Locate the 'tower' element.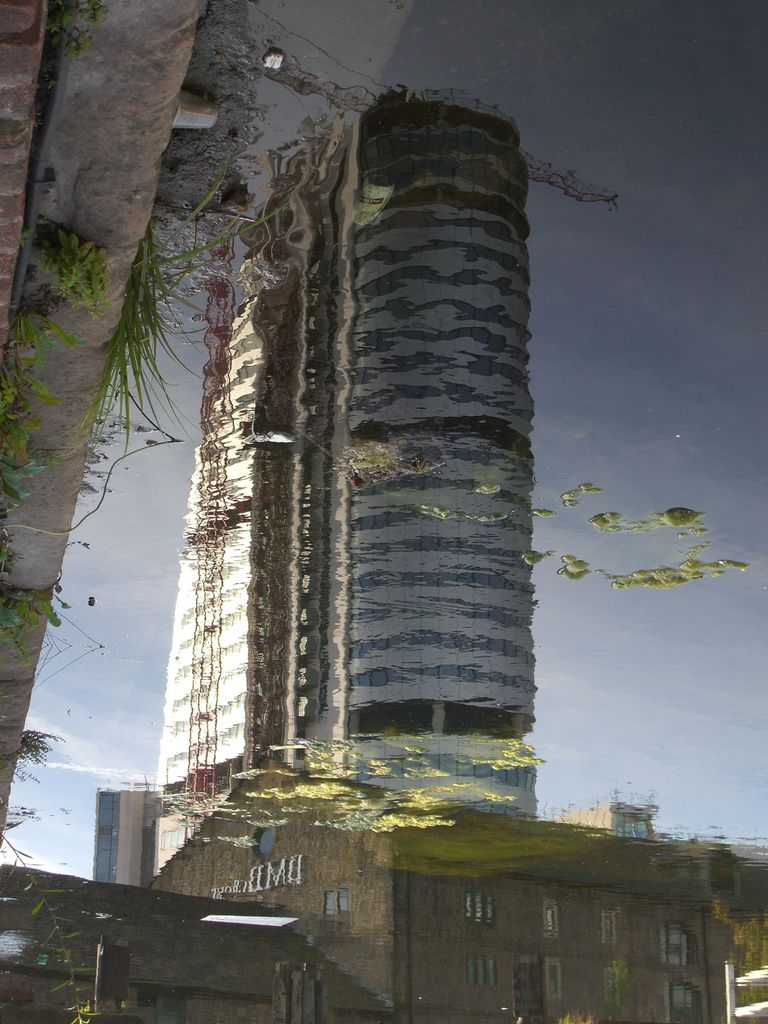
Element bbox: {"left": 131, "top": 58, "right": 586, "bottom": 852}.
